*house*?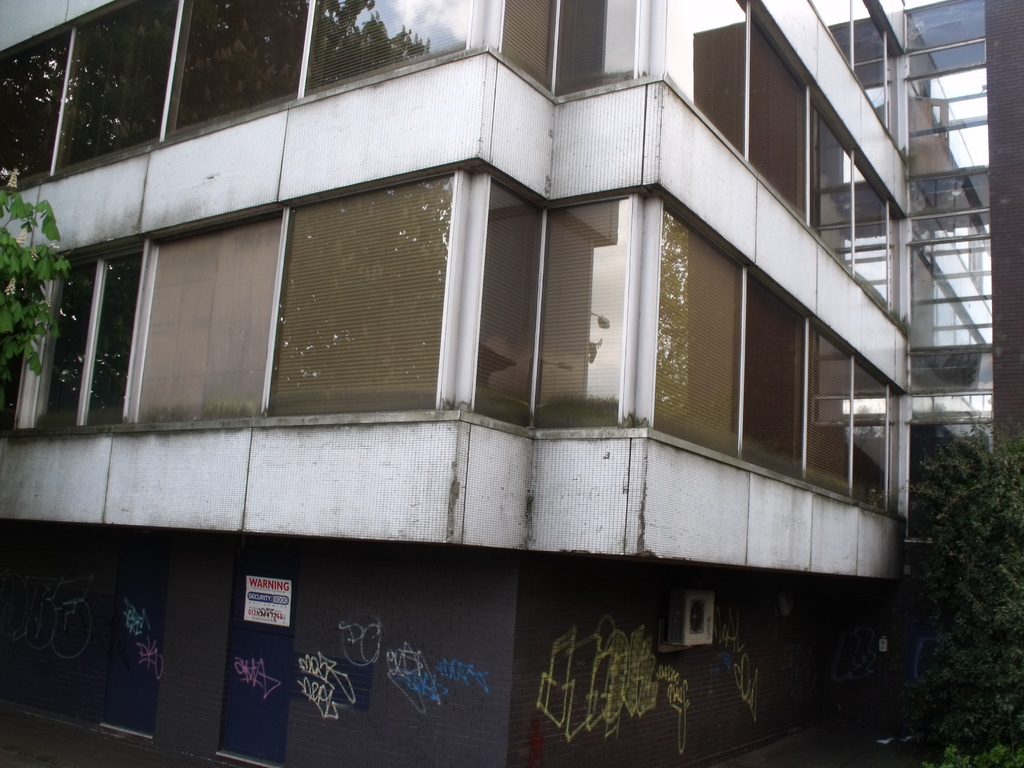
detection(22, 0, 981, 767)
